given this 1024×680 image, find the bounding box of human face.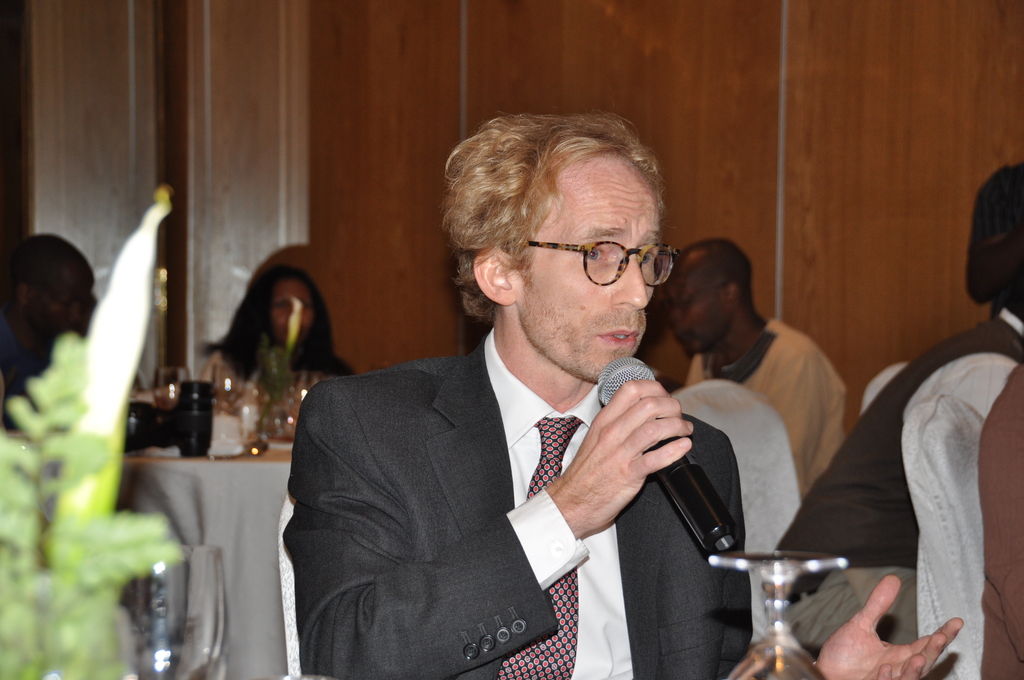
{"left": 38, "top": 250, "right": 97, "bottom": 333}.
